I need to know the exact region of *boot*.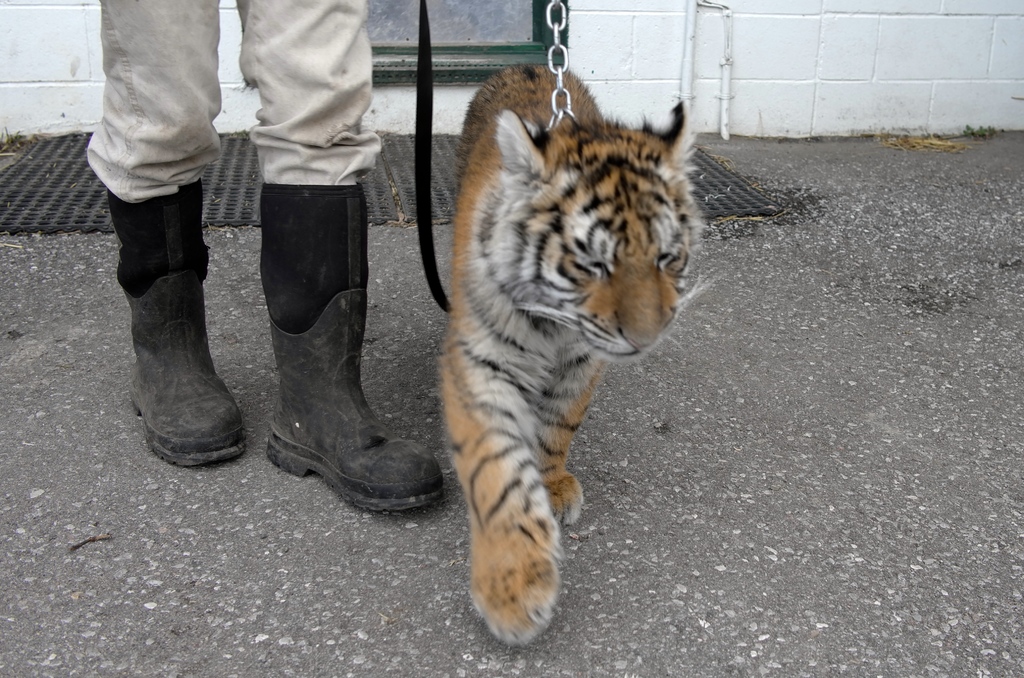
Region: rect(264, 181, 446, 505).
